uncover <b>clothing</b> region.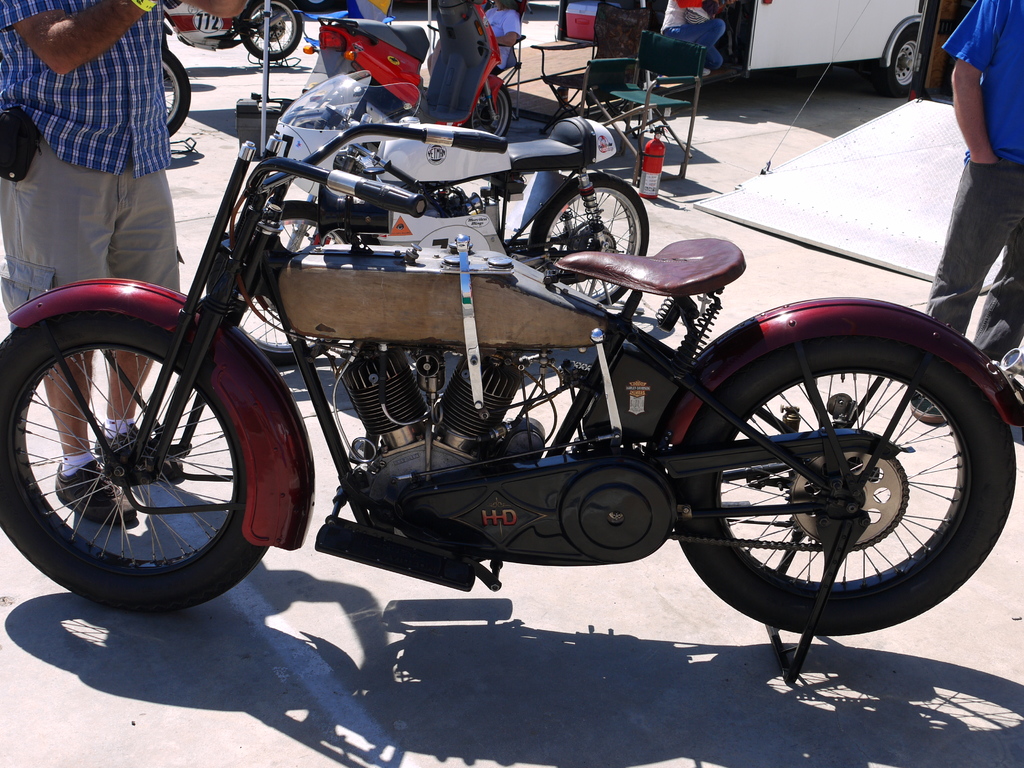
Uncovered: 660 0 700 31.
